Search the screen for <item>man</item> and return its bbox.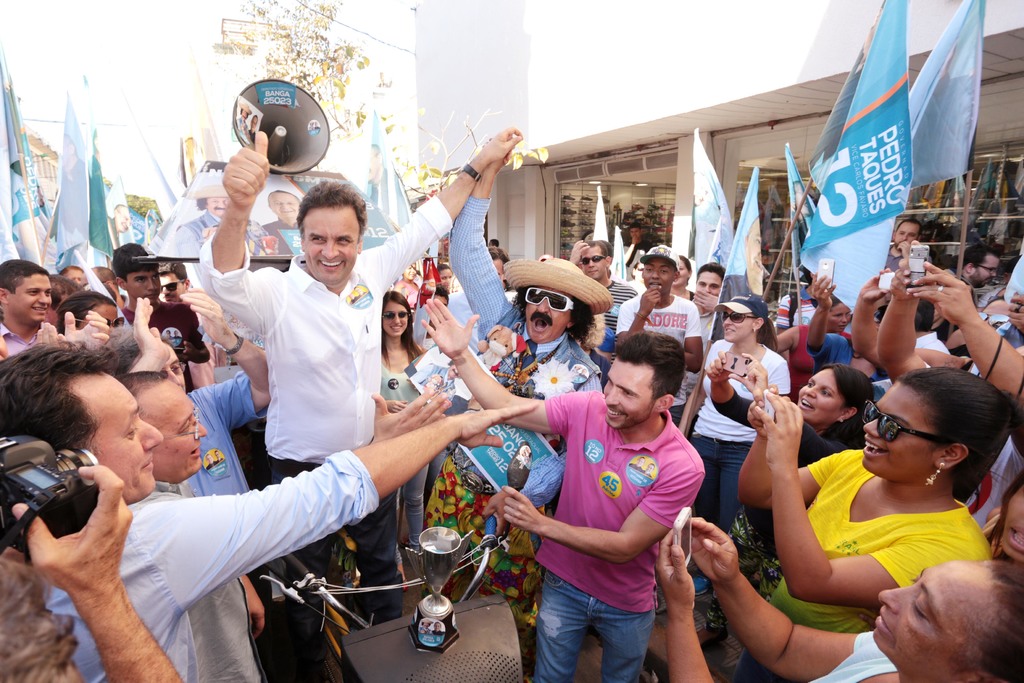
Found: {"x1": 446, "y1": 138, "x2": 604, "y2": 511}.
